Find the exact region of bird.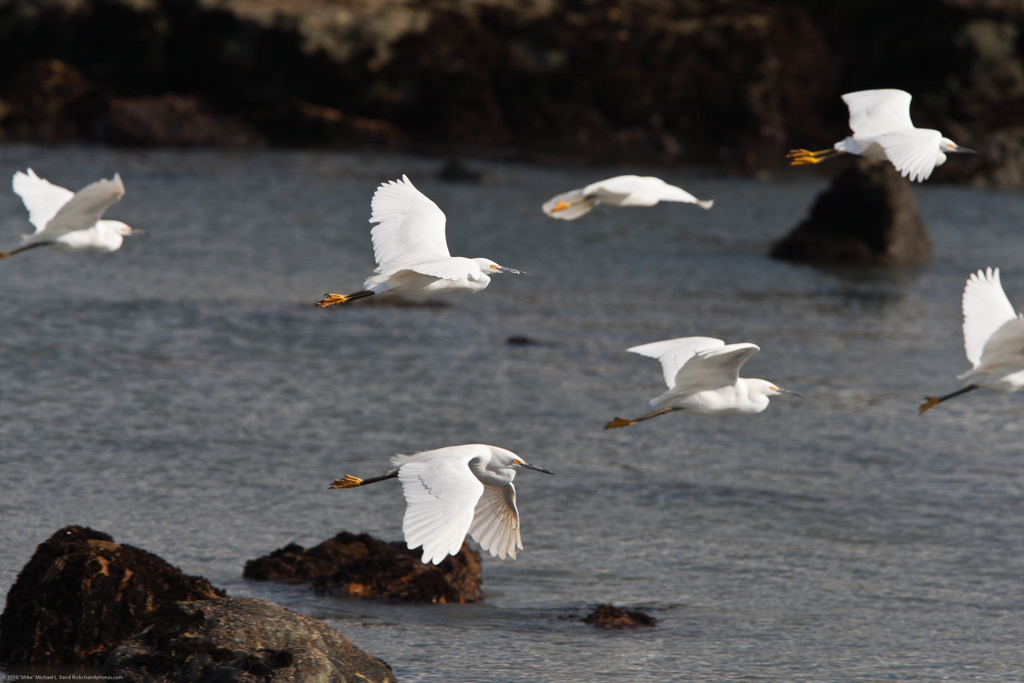
Exact region: select_region(920, 267, 1023, 416).
